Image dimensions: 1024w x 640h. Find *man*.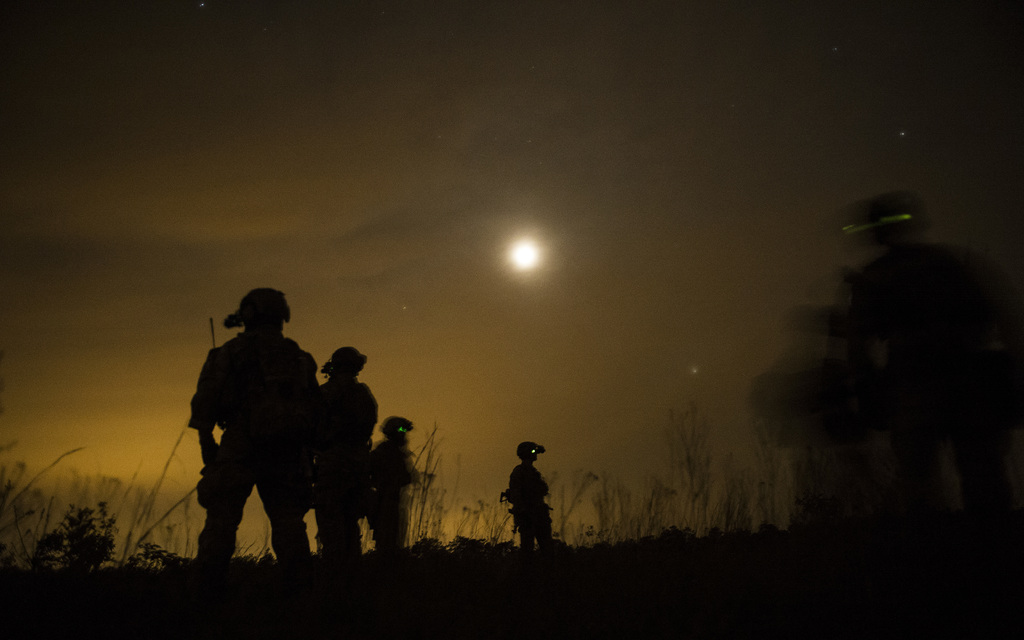
307, 340, 390, 560.
